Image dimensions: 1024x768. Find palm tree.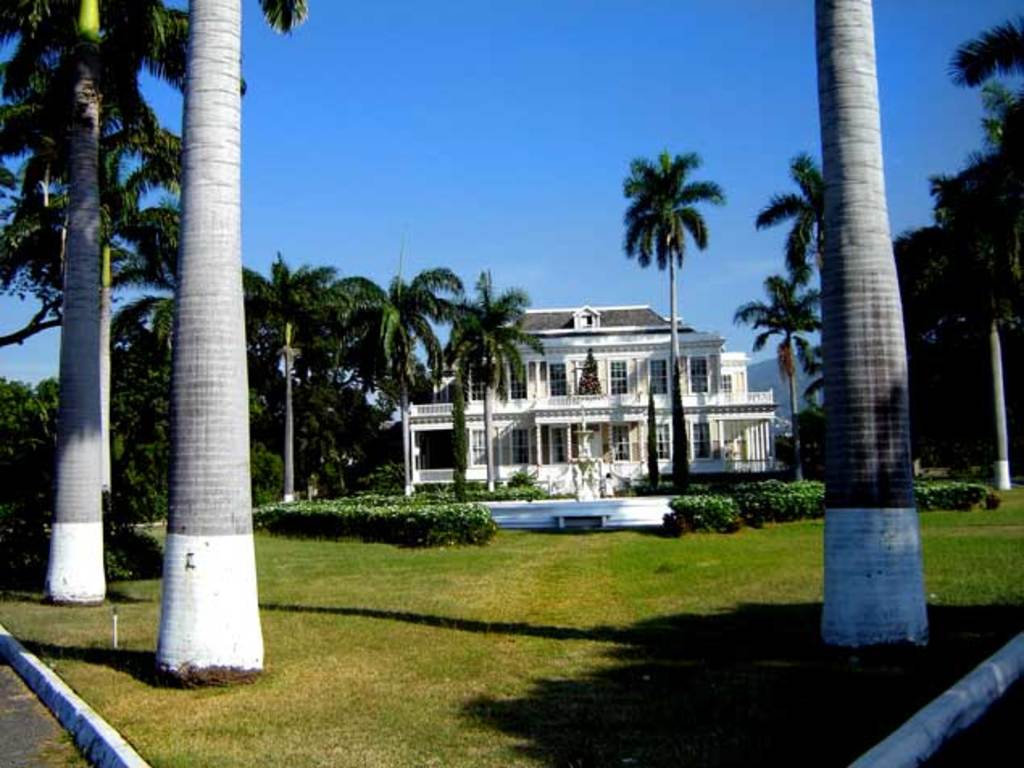
detection(271, 252, 339, 449).
